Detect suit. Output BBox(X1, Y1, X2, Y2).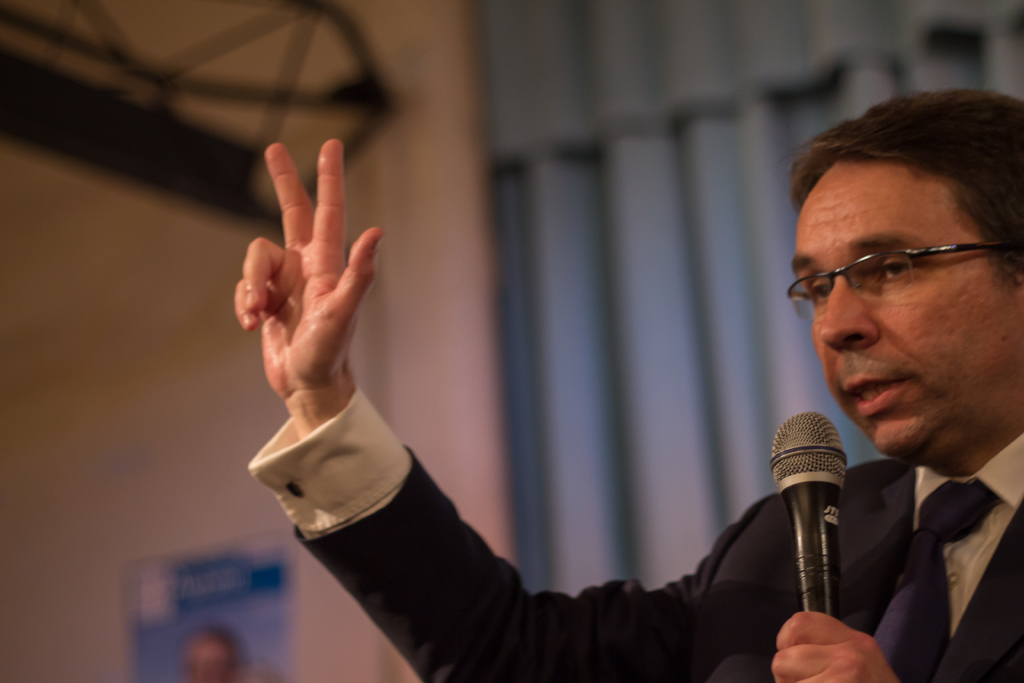
BBox(245, 372, 1017, 682).
